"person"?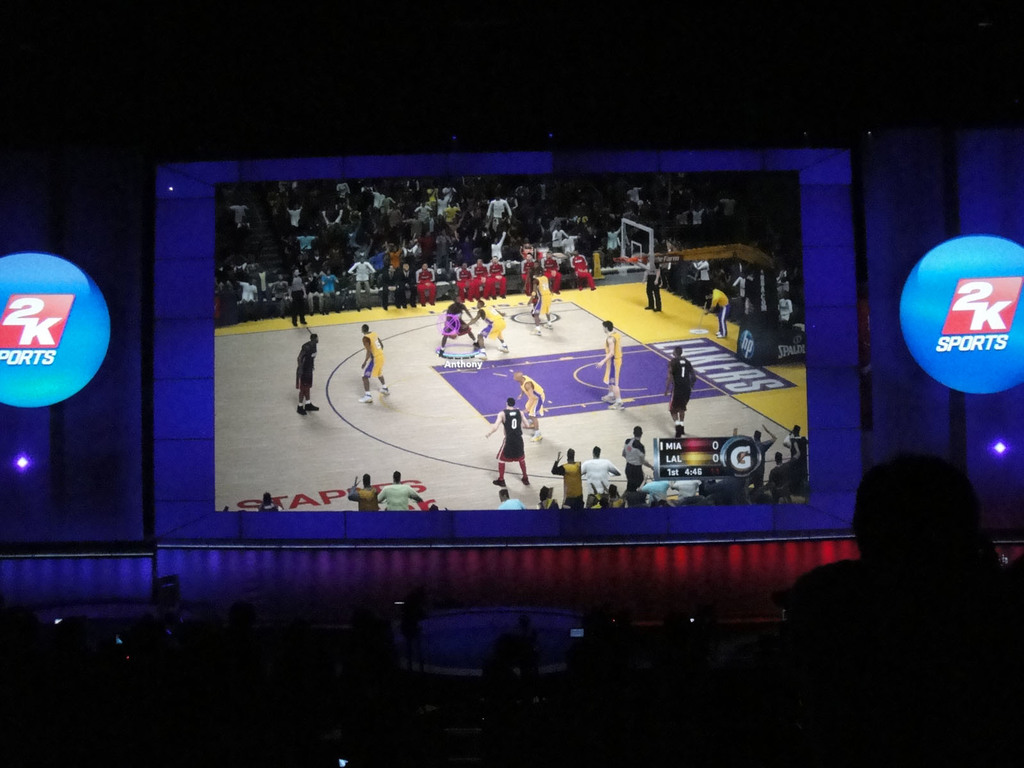
261:492:282:511
